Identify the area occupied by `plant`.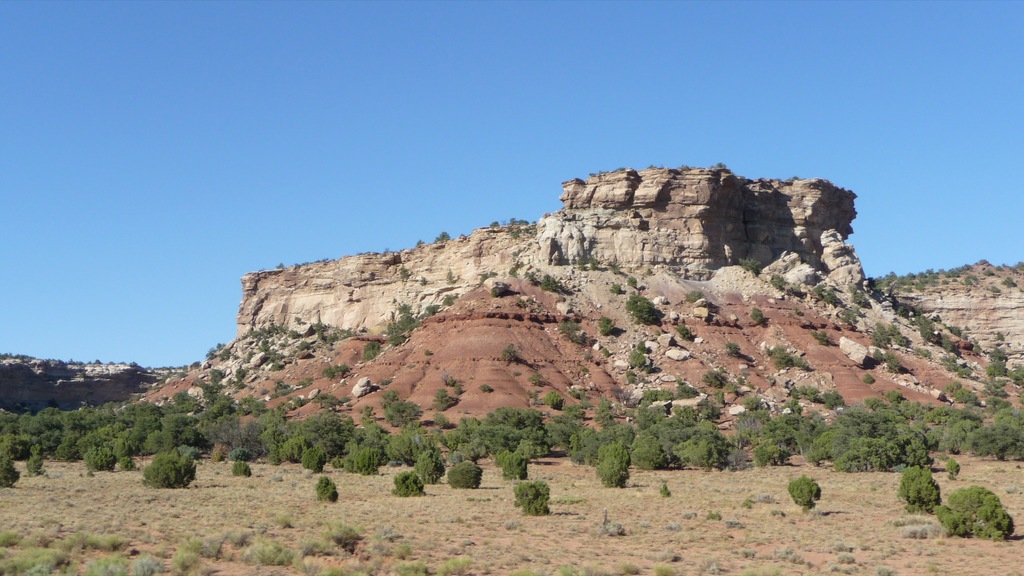
Area: 837:549:858:564.
